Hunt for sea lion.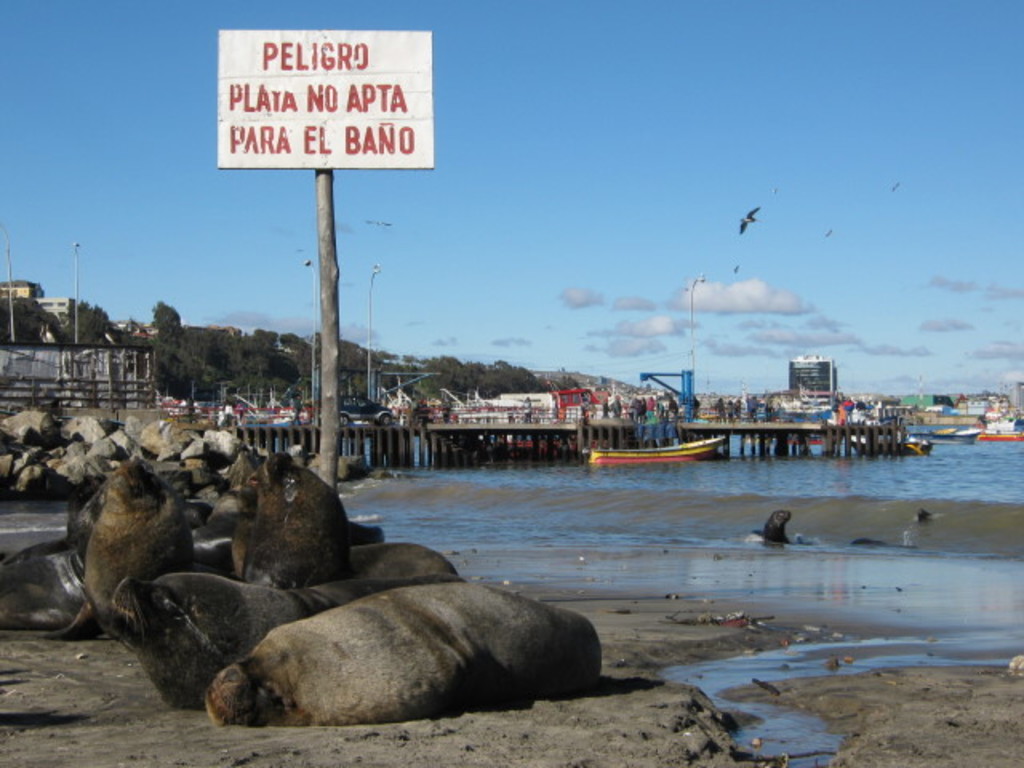
Hunted down at 746/509/792/547.
